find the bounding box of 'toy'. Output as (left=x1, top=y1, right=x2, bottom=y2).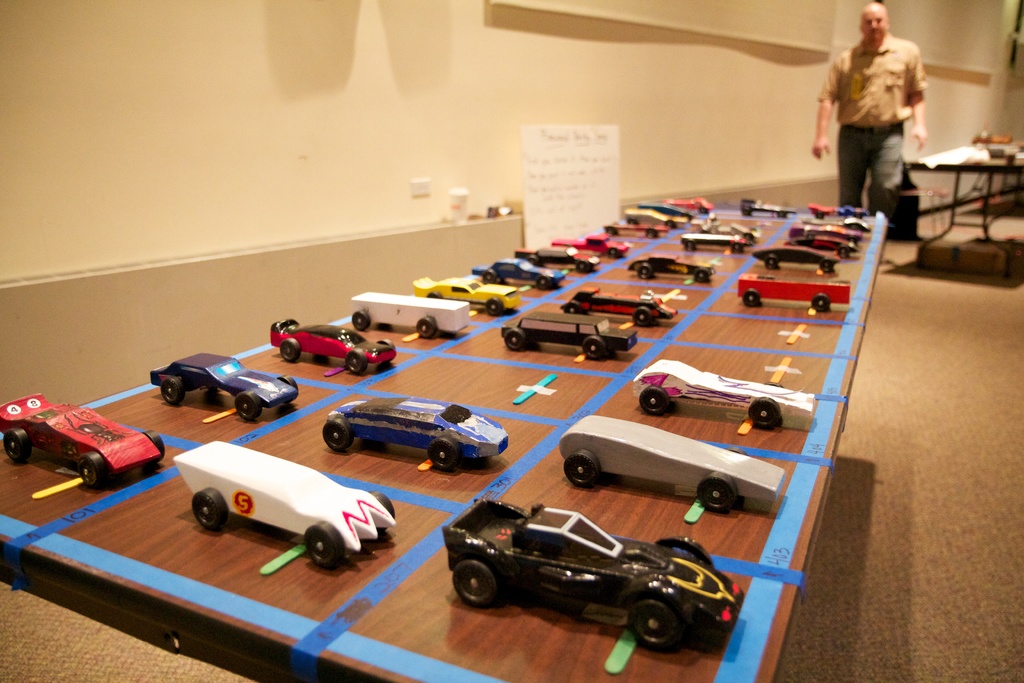
(left=626, top=251, right=716, bottom=284).
